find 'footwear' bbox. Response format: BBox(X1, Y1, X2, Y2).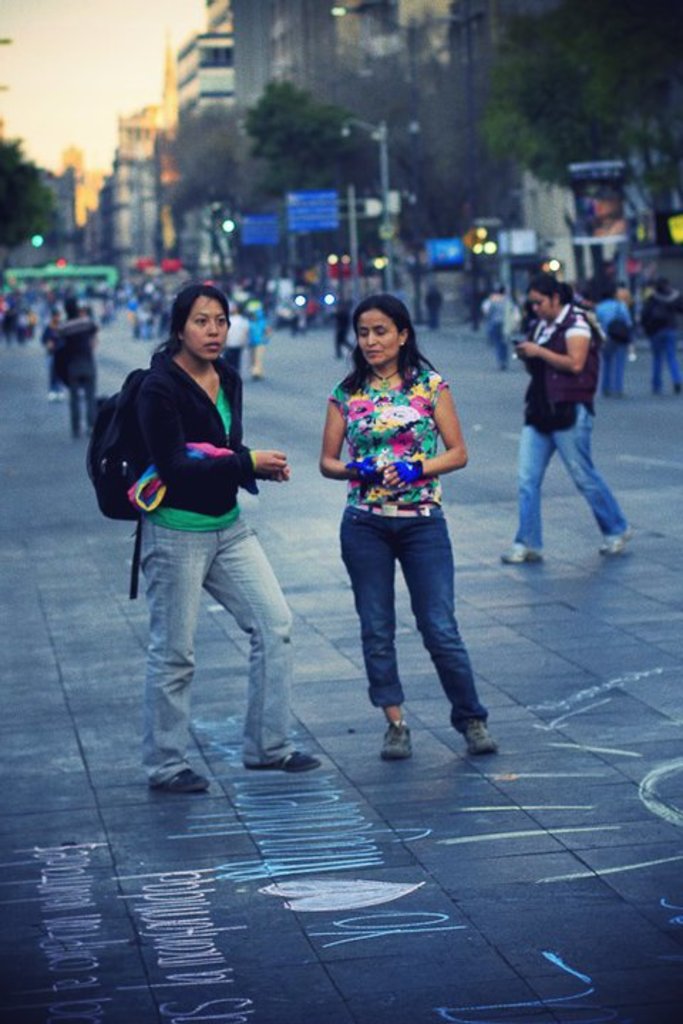
BBox(374, 721, 407, 762).
